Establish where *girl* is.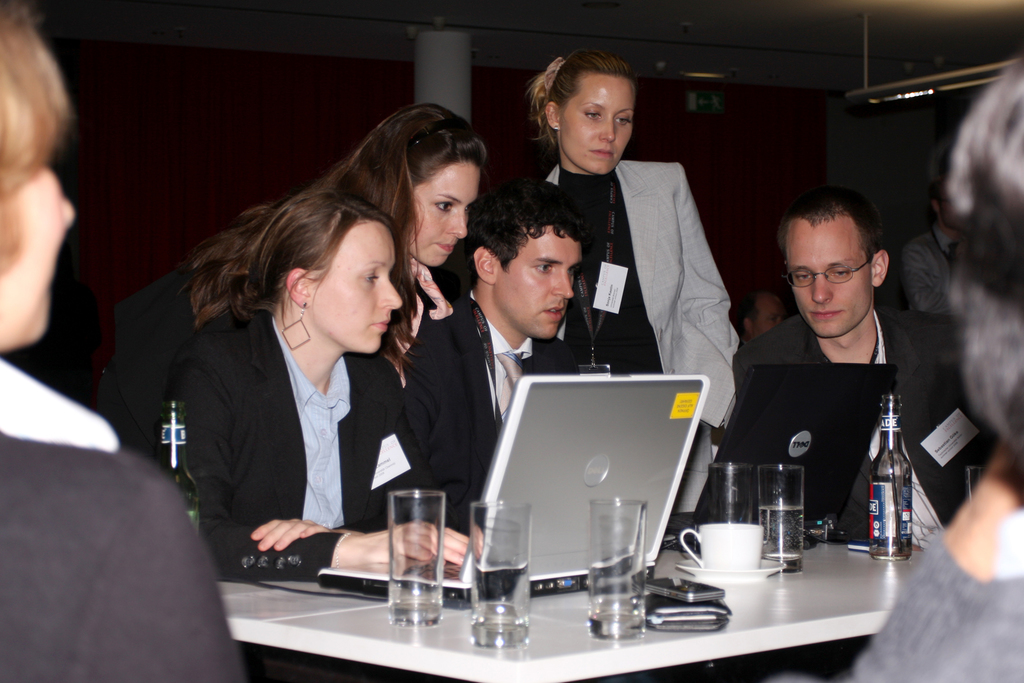
Established at {"x1": 509, "y1": 49, "x2": 737, "y2": 515}.
